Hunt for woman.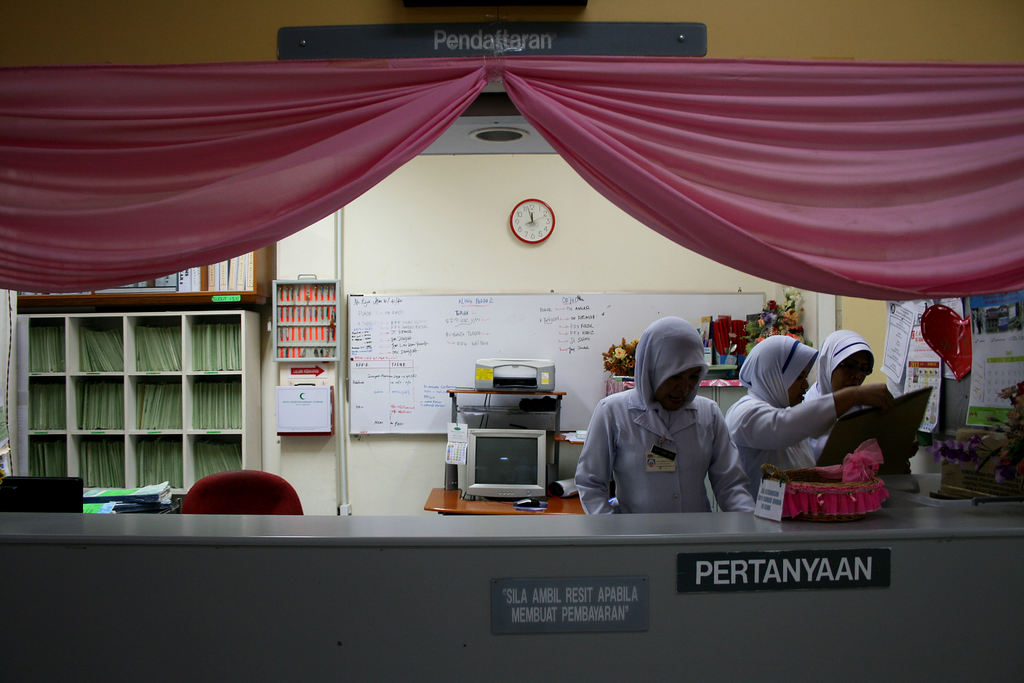
Hunted down at box=[575, 324, 760, 535].
